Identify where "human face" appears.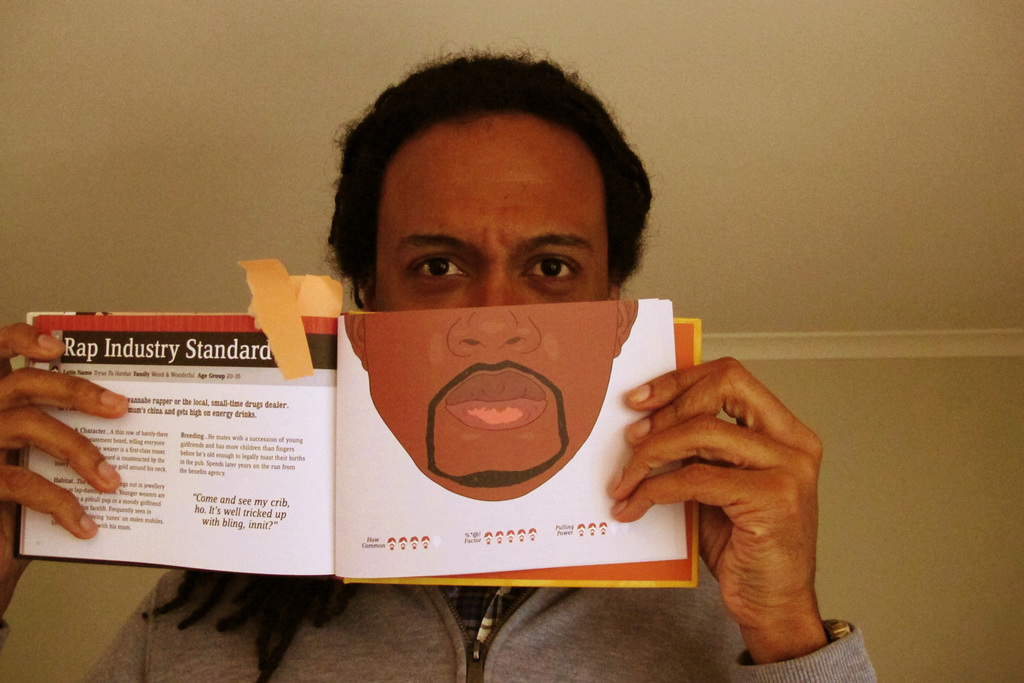
Appears at 371/117/606/306.
